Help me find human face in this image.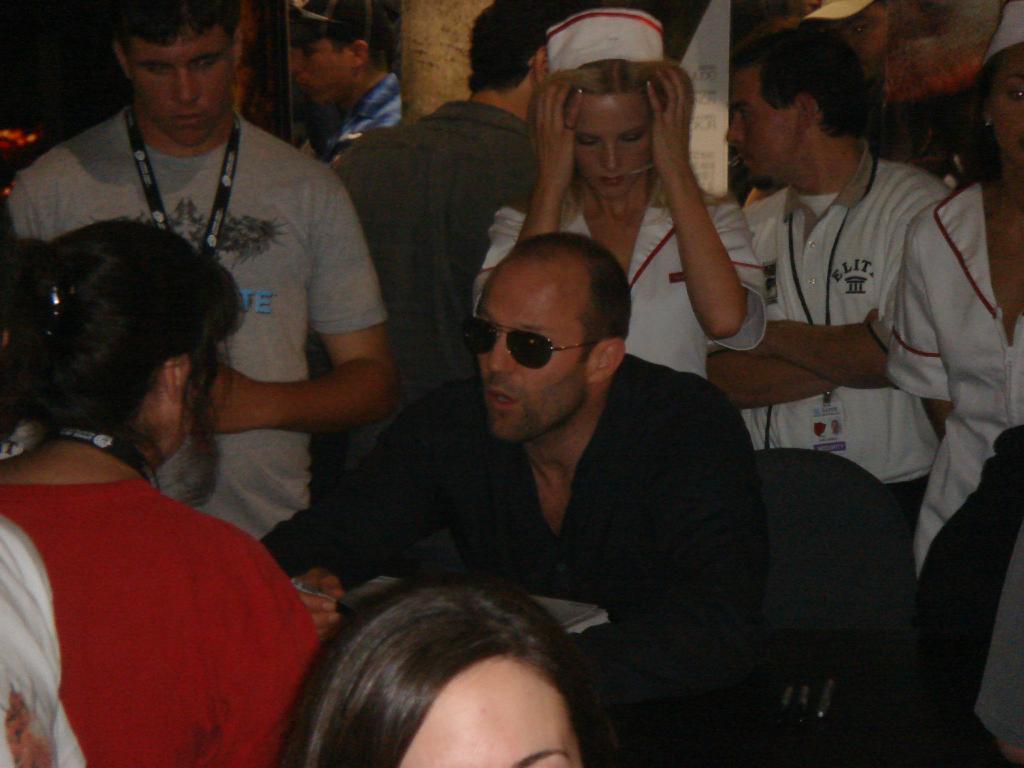
Found it: Rect(280, 16, 354, 116).
